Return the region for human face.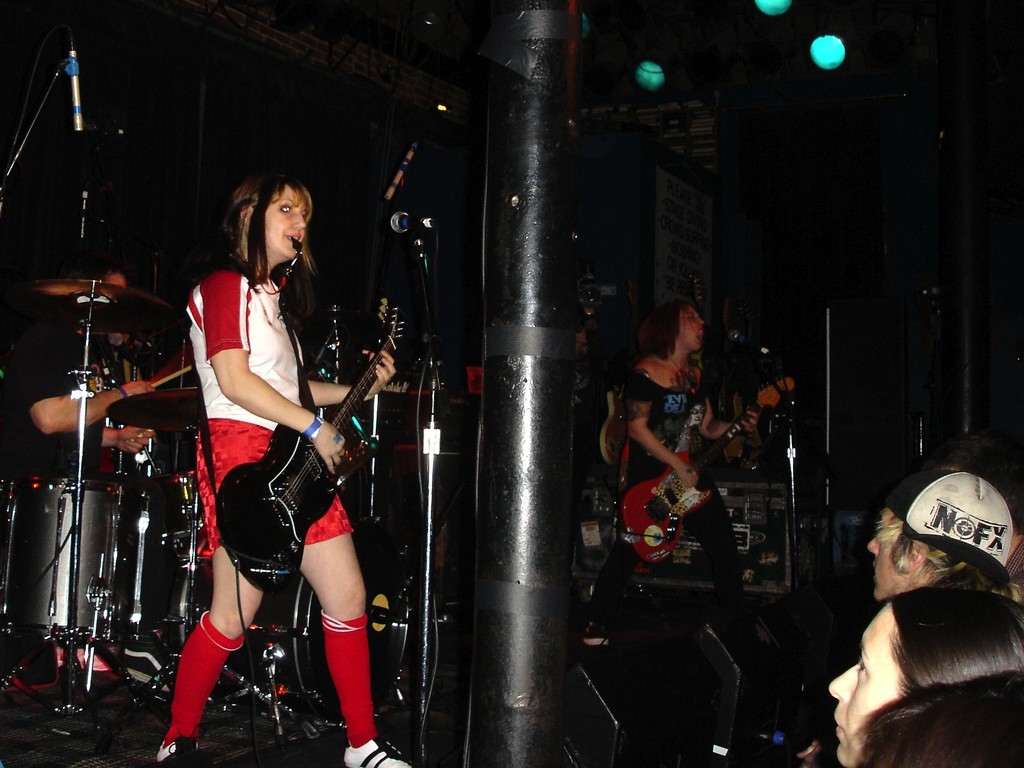
<region>264, 183, 307, 258</region>.
